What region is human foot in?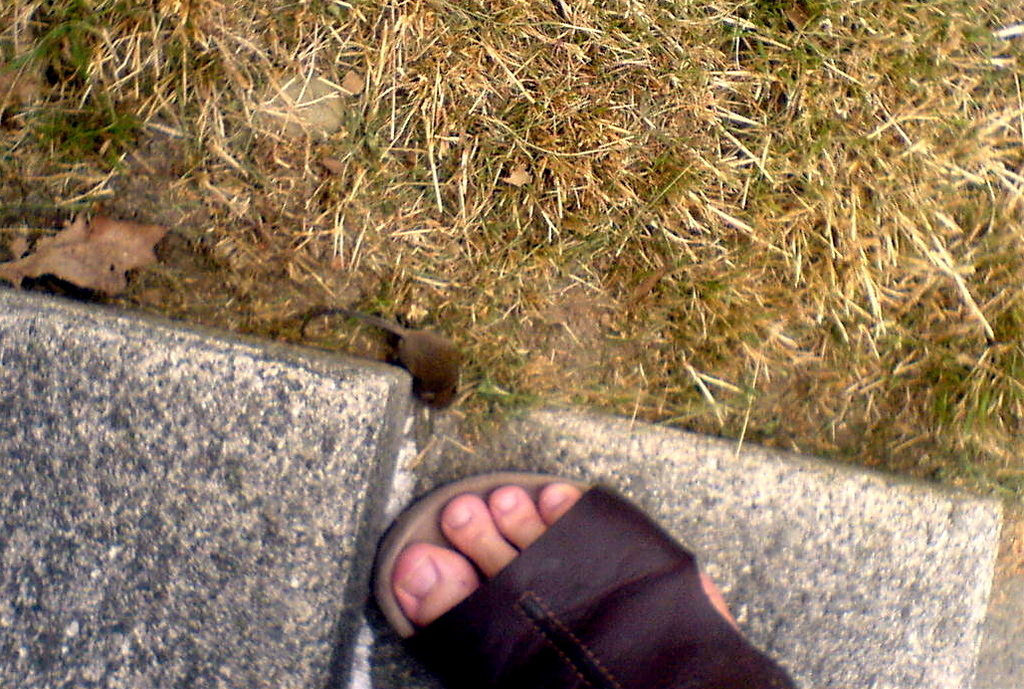
l=366, t=482, r=619, b=643.
